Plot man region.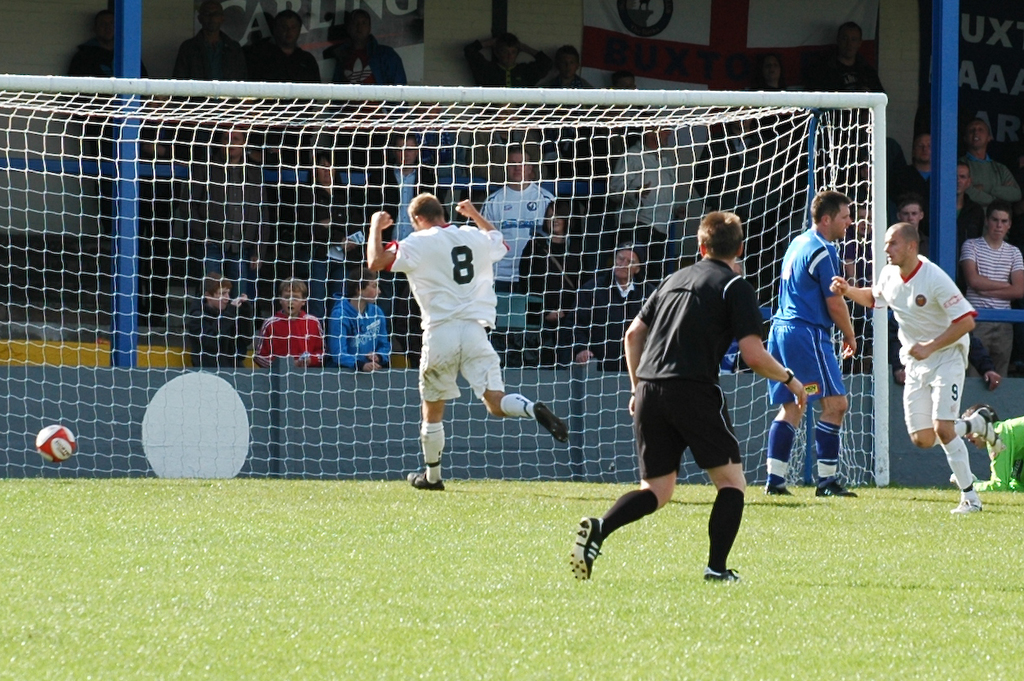
Plotted at {"x1": 895, "y1": 197, "x2": 938, "y2": 258}.
